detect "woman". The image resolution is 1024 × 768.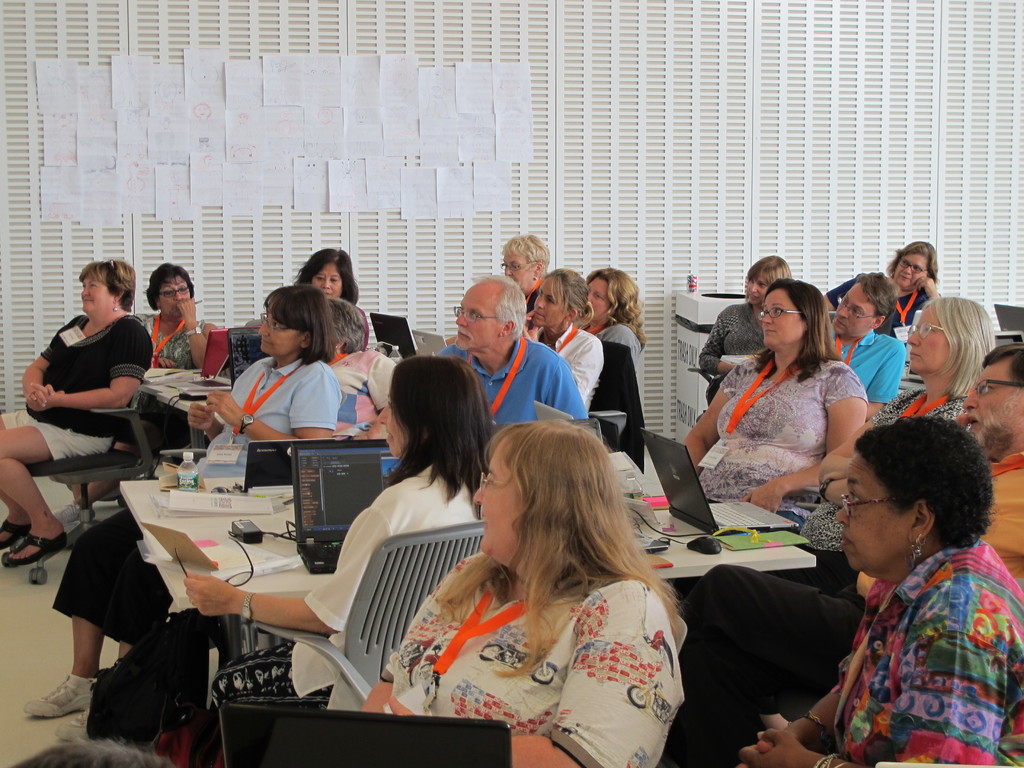
detection(800, 296, 996, 596).
